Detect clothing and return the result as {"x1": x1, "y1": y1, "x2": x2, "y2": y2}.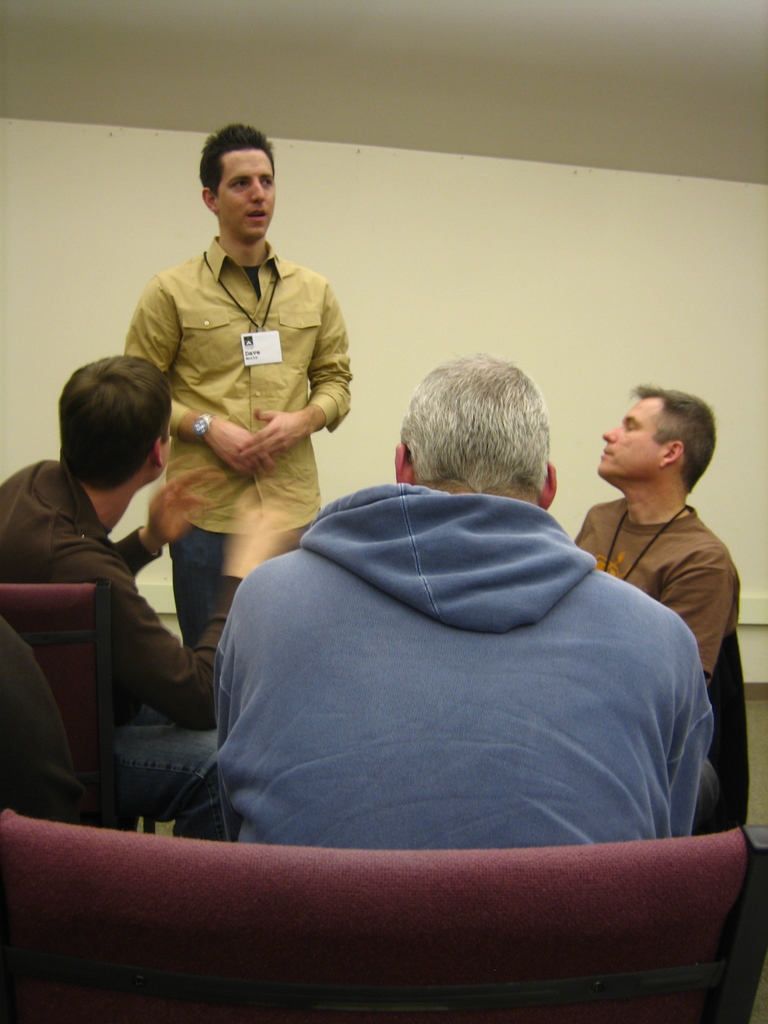
{"x1": 0, "y1": 460, "x2": 224, "y2": 843}.
